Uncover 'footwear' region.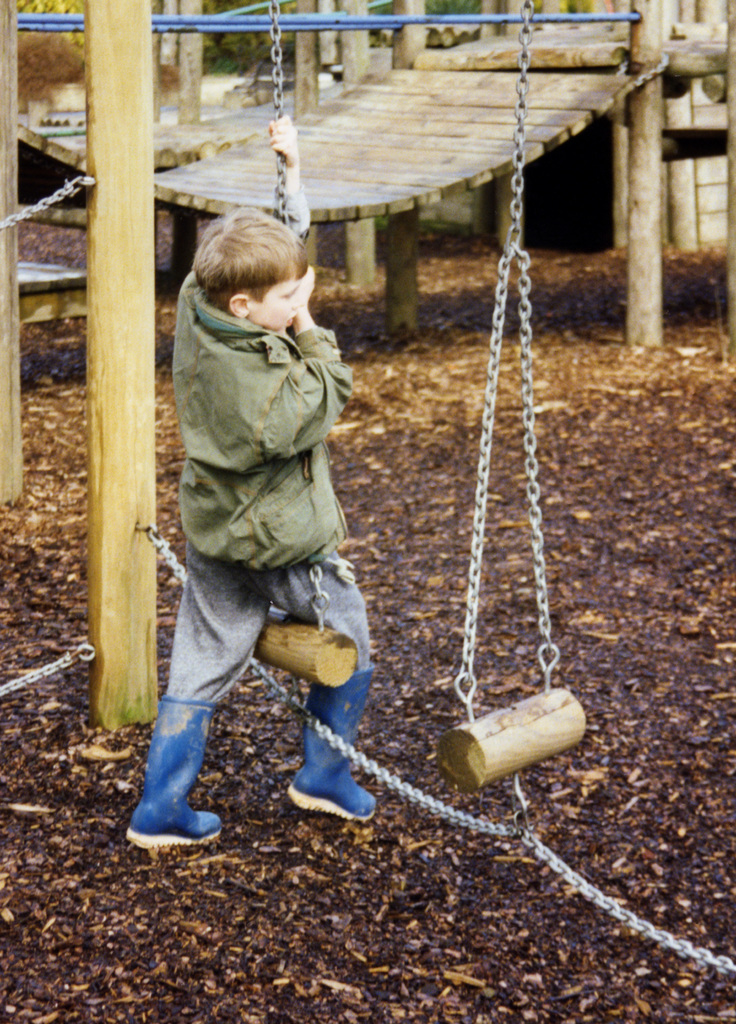
Uncovered: bbox=[280, 673, 376, 813].
